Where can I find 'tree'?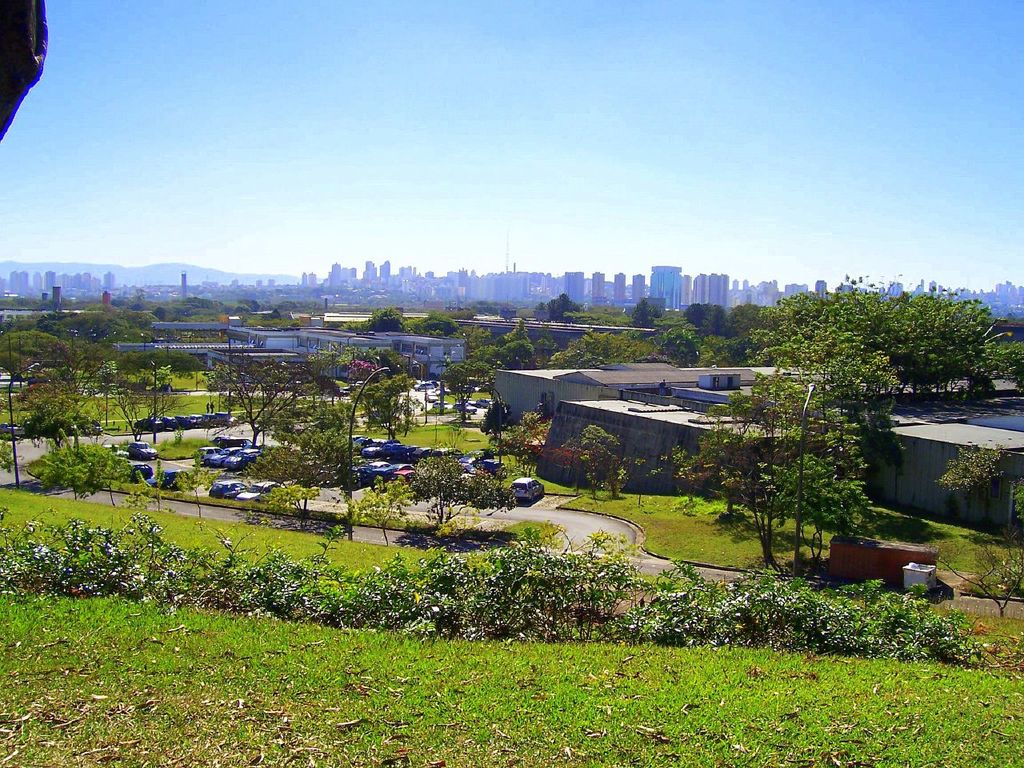
You can find it at box=[315, 487, 401, 538].
